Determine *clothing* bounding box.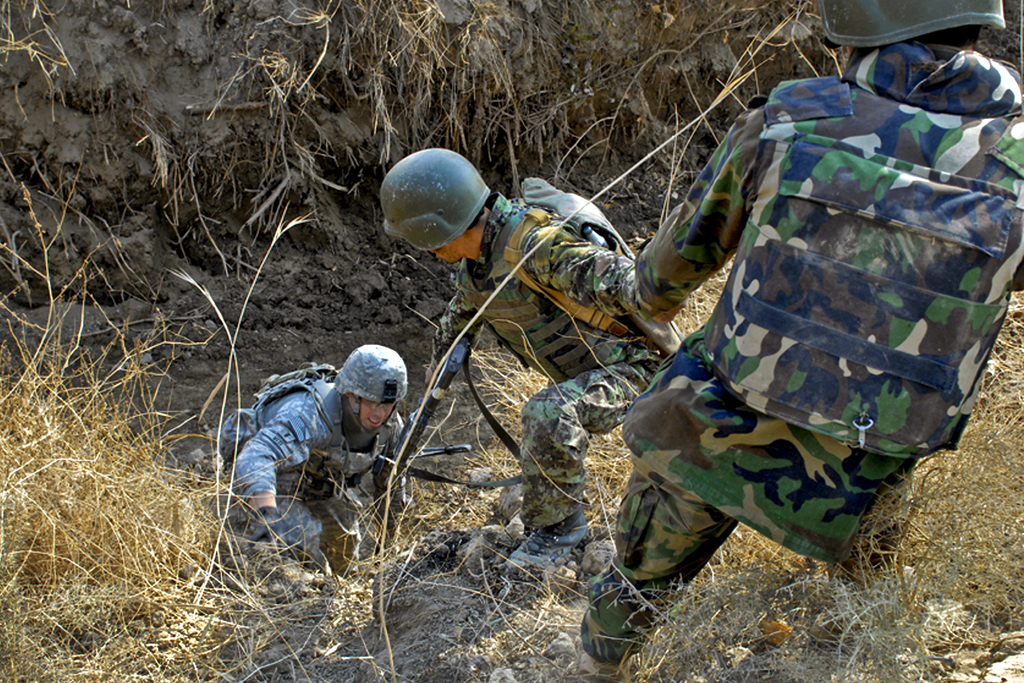
Determined: (604, 55, 1006, 567).
